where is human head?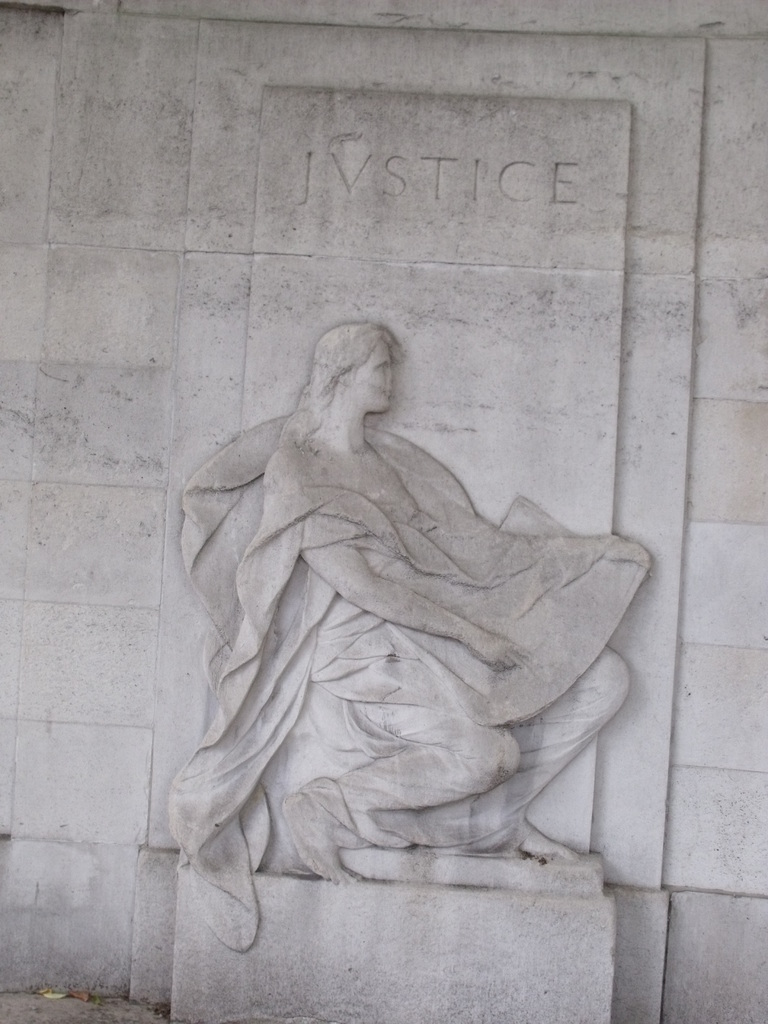
x1=297 y1=305 x2=417 y2=447.
